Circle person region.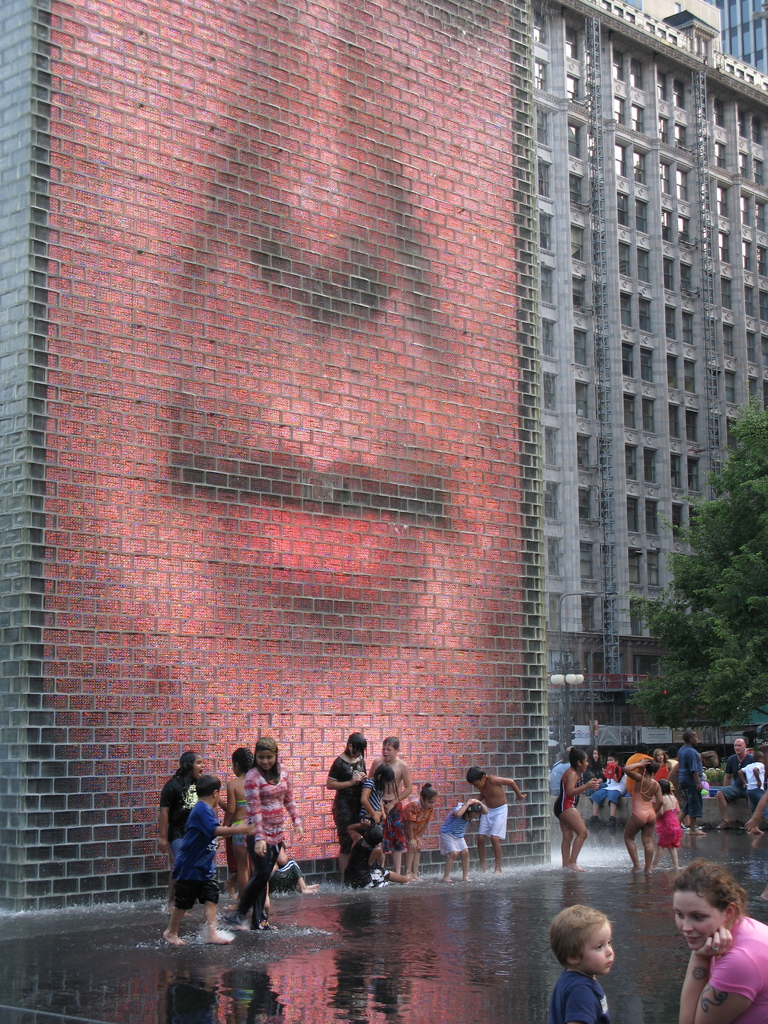
Region: locate(259, 830, 323, 895).
